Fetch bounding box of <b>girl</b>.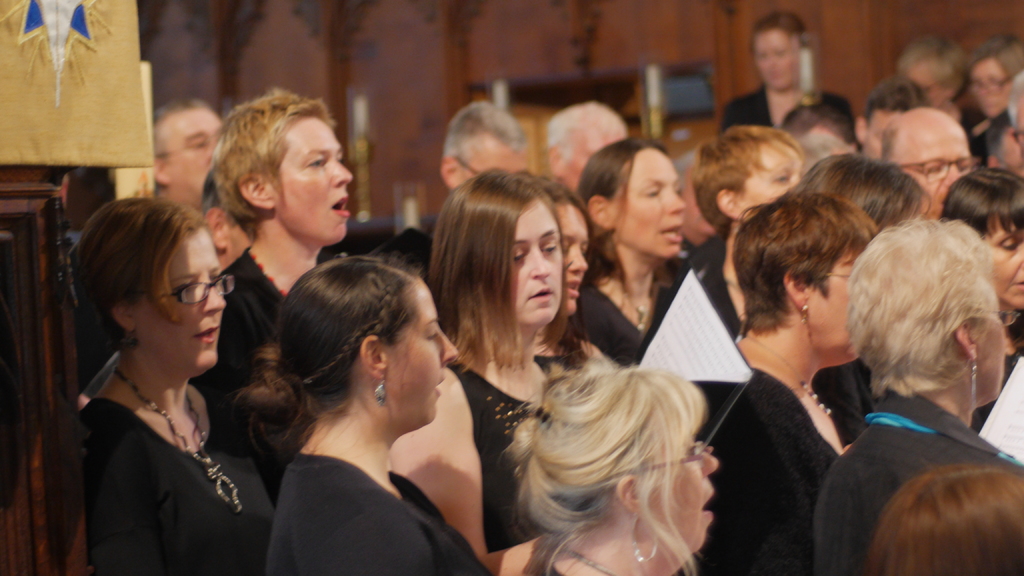
Bbox: {"x1": 677, "y1": 127, "x2": 807, "y2": 340}.
